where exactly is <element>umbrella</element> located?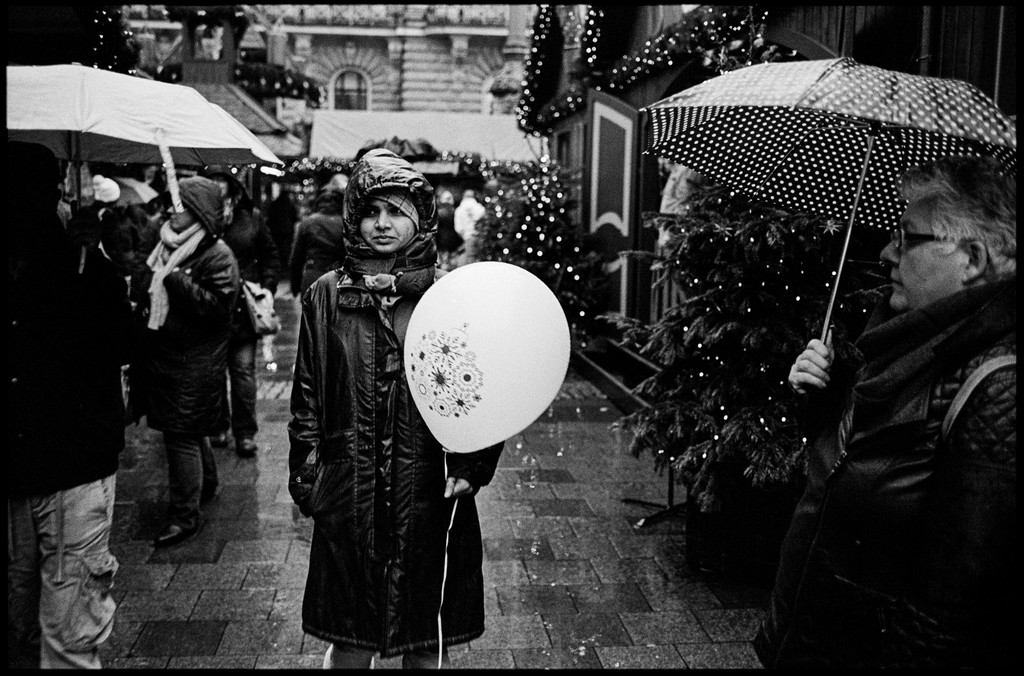
Its bounding box is locate(642, 57, 1020, 389).
